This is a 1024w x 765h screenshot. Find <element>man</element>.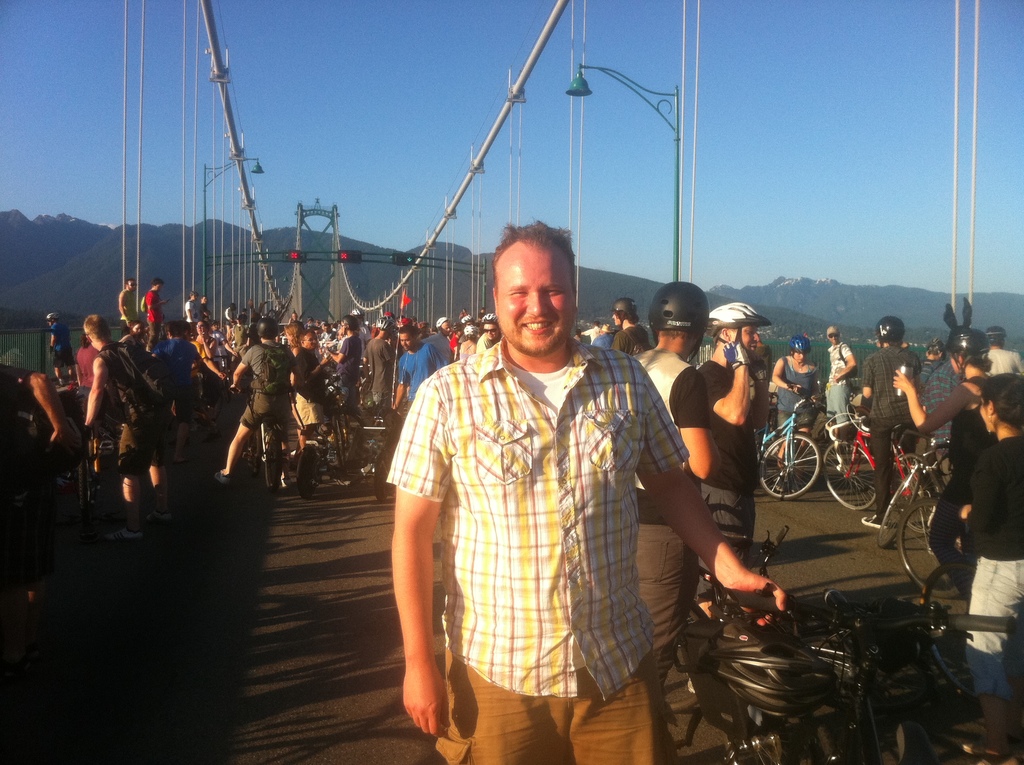
Bounding box: left=391, top=210, right=695, bottom=755.
